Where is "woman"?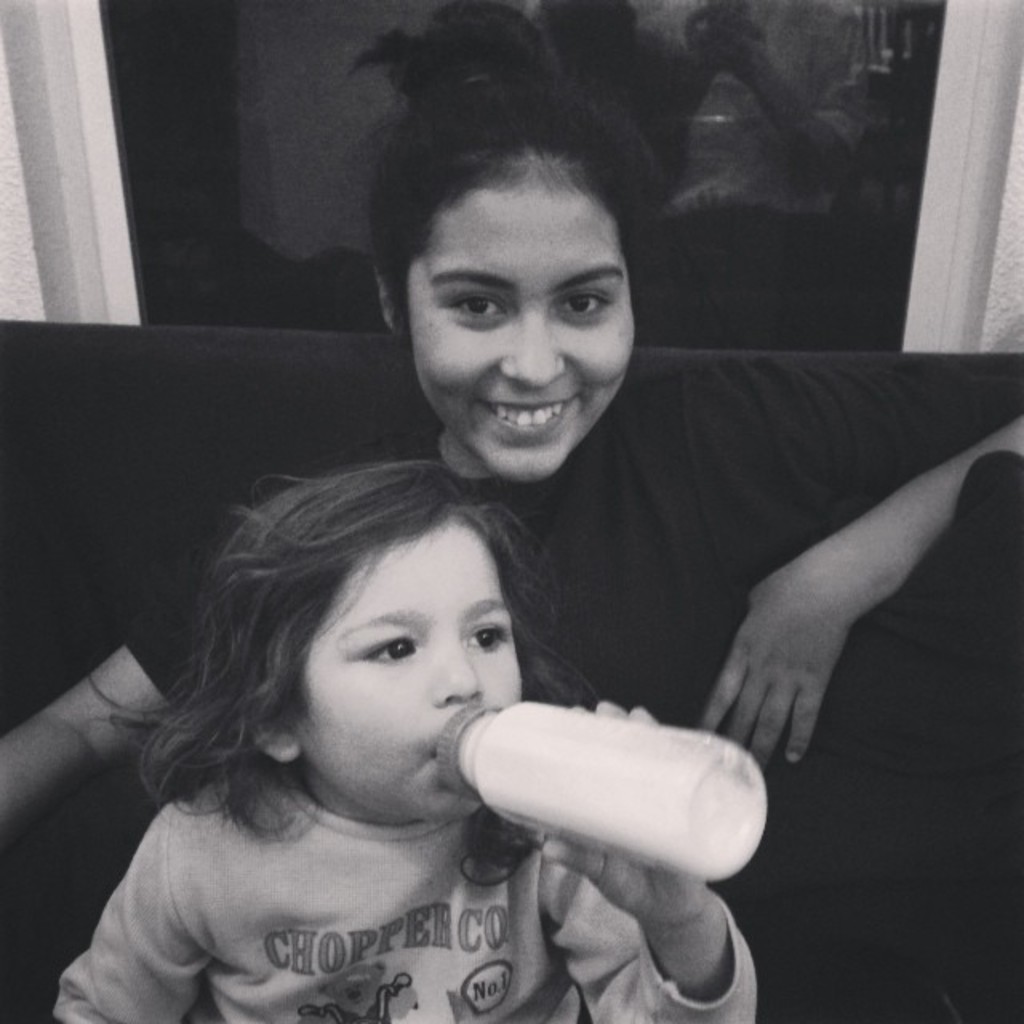
left=0, top=64, right=1022, bottom=1022.
